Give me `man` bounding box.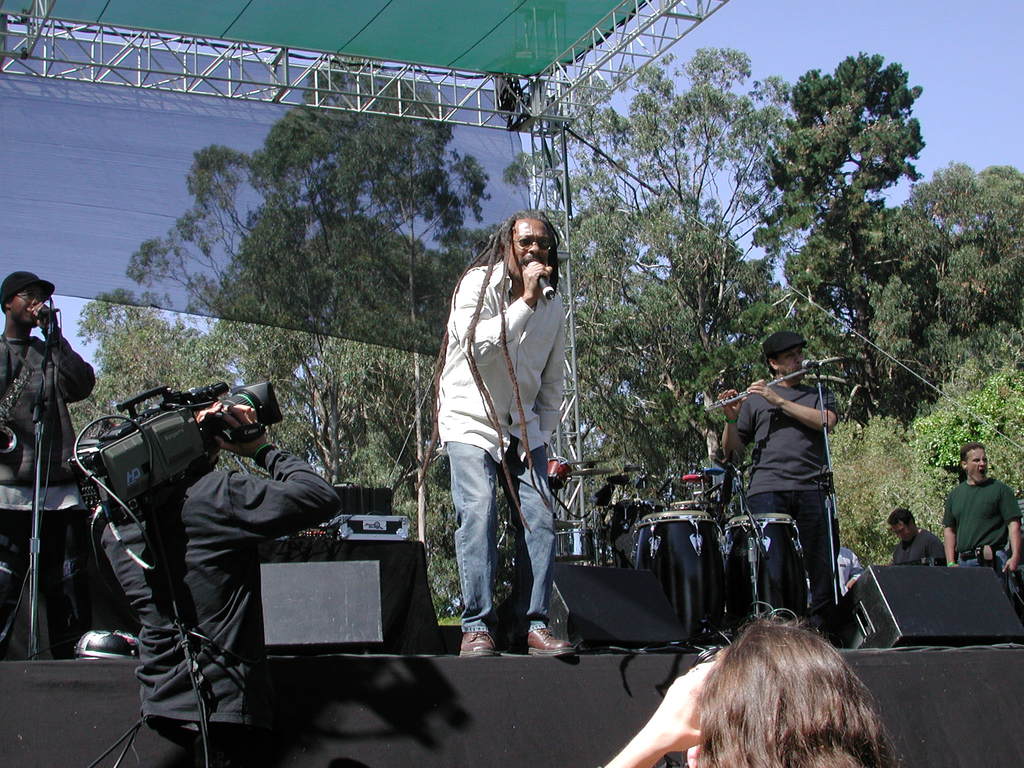
[716,331,842,614].
